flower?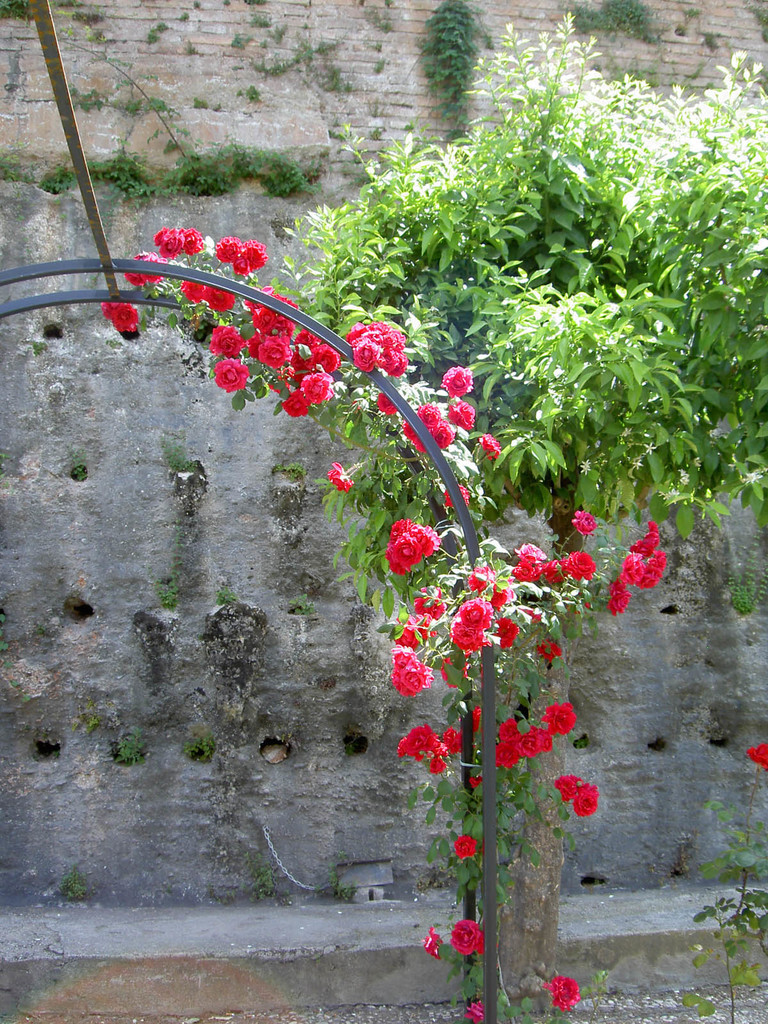
locate(570, 512, 599, 536)
